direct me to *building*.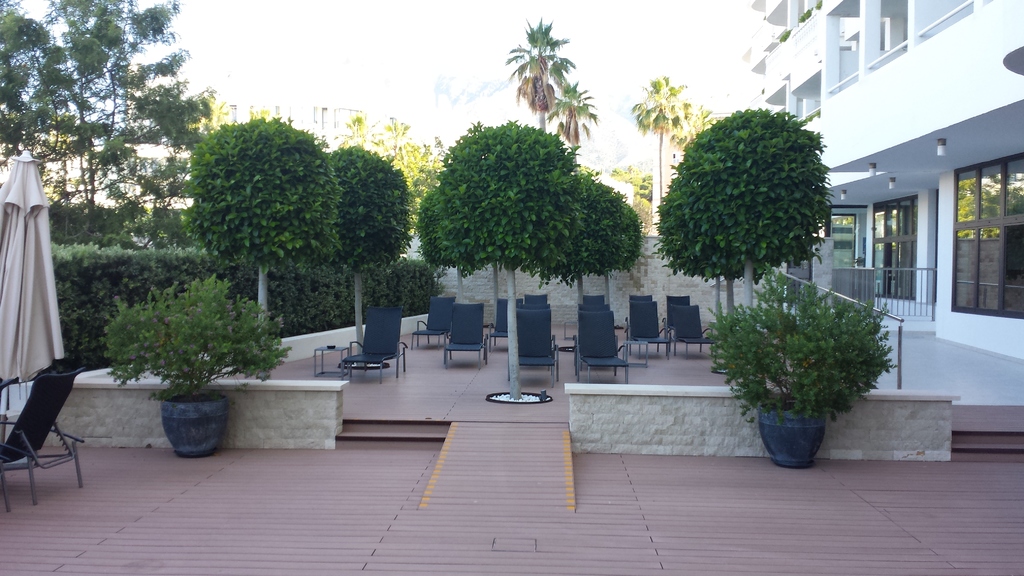
Direction: l=0, t=115, r=193, b=203.
